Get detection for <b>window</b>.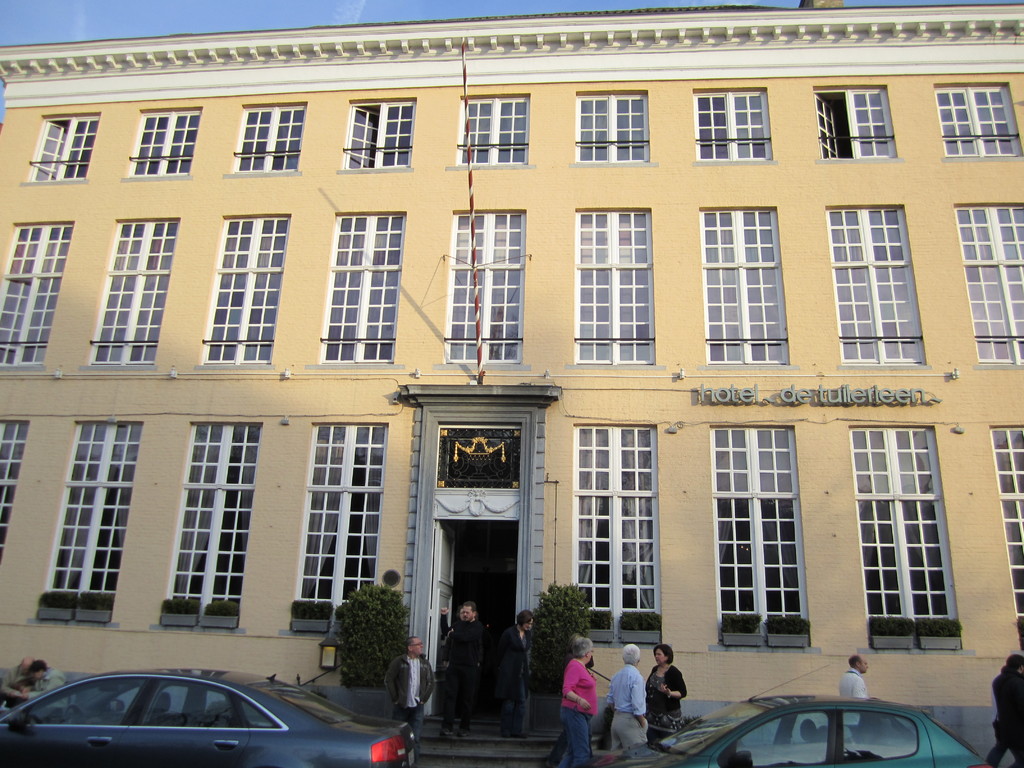
Detection: select_region(825, 203, 917, 360).
